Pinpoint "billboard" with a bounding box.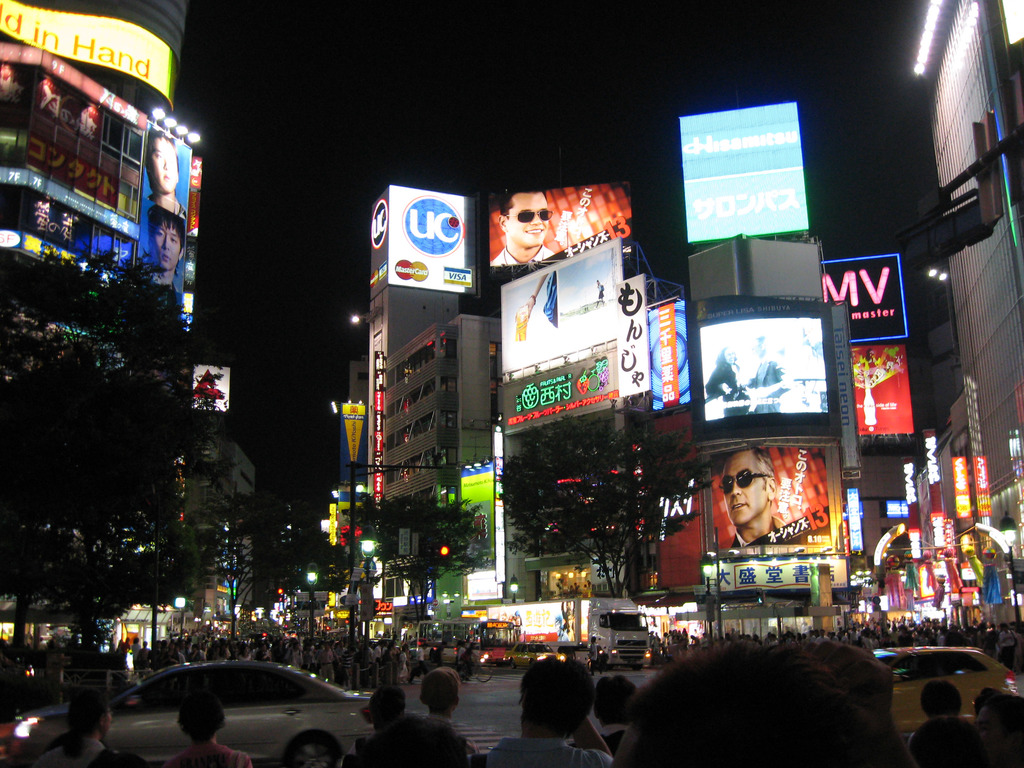
bbox(965, 451, 990, 515).
